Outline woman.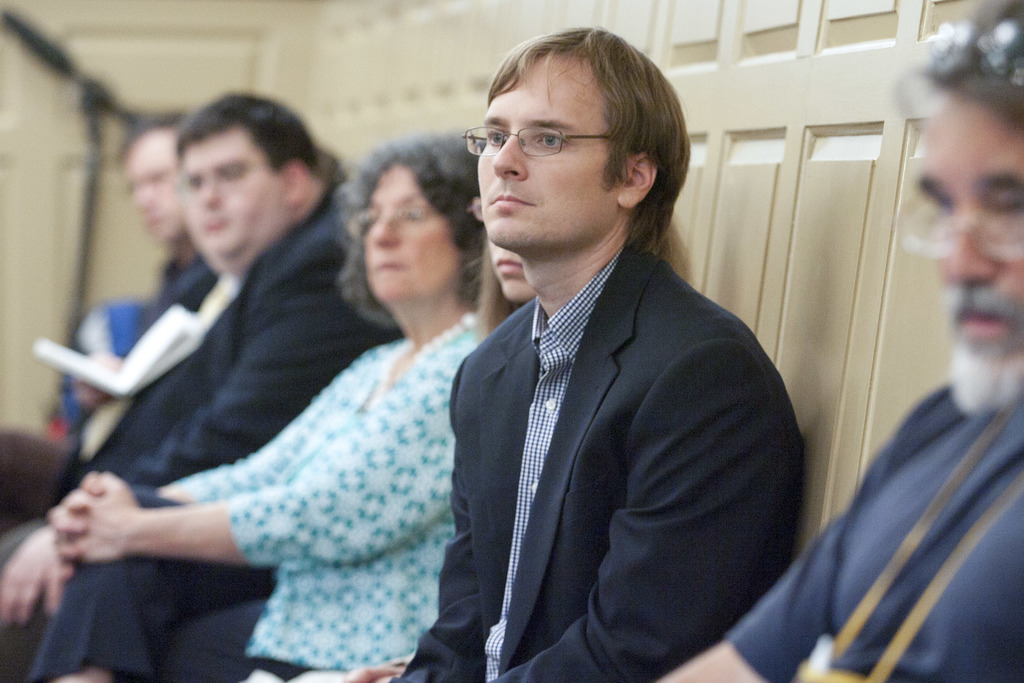
Outline: crop(77, 154, 502, 658).
